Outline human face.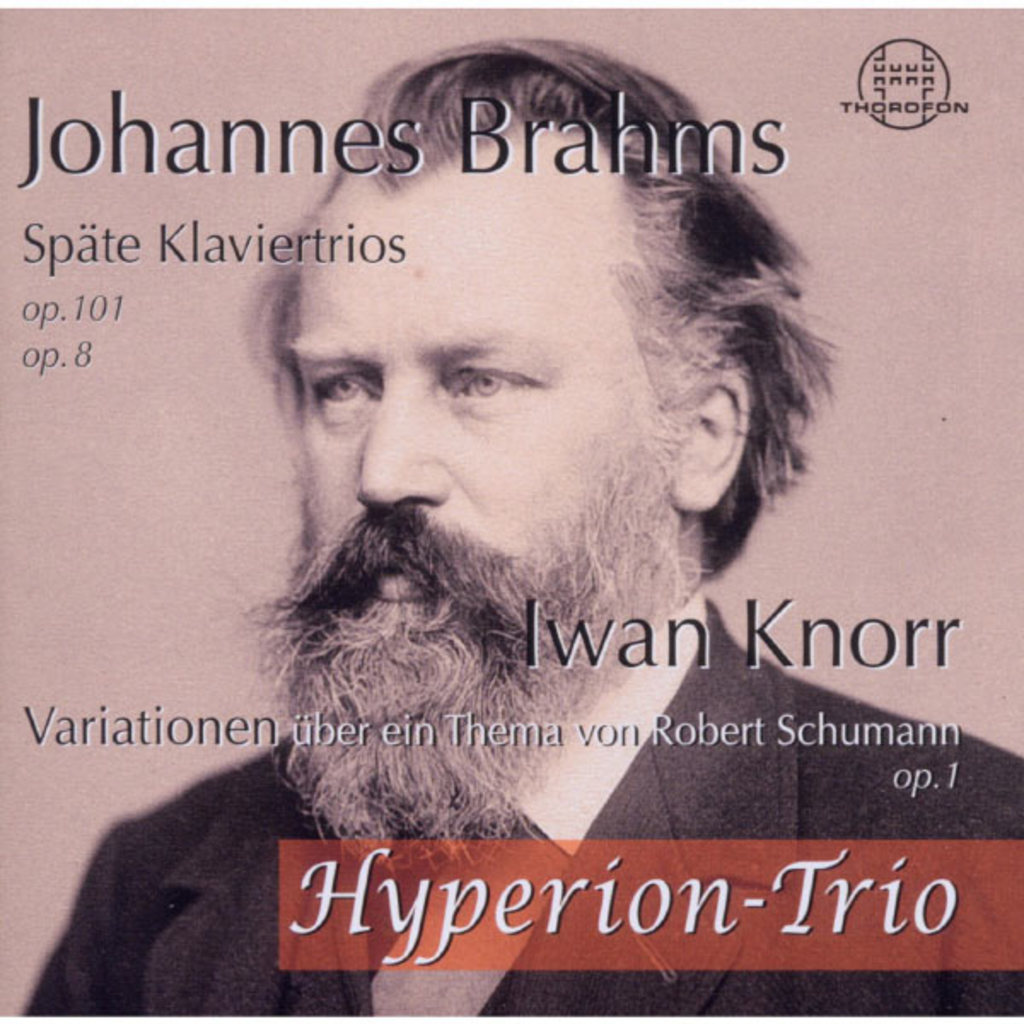
Outline: crop(300, 203, 689, 705).
